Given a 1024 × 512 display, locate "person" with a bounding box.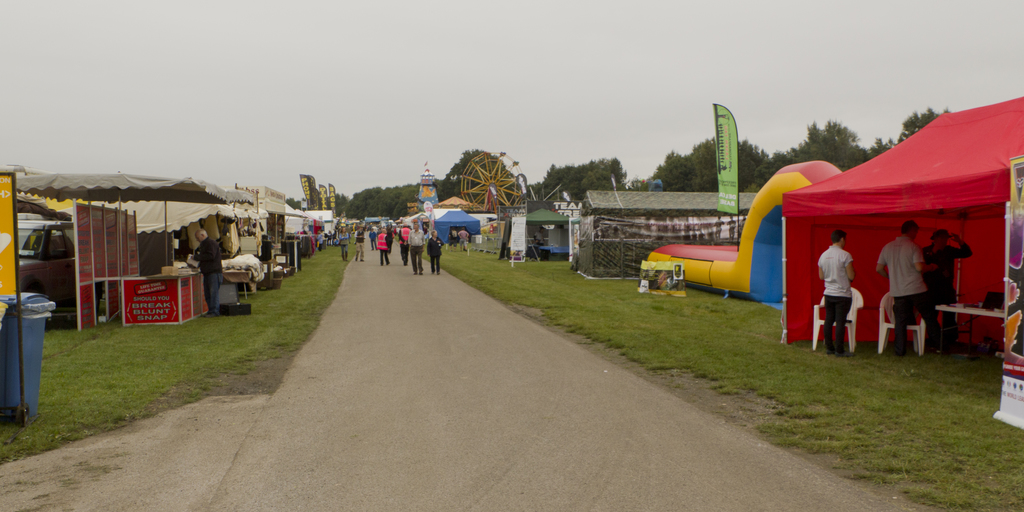
Located: [x1=456, y1=227, x2=471, y2=253].
